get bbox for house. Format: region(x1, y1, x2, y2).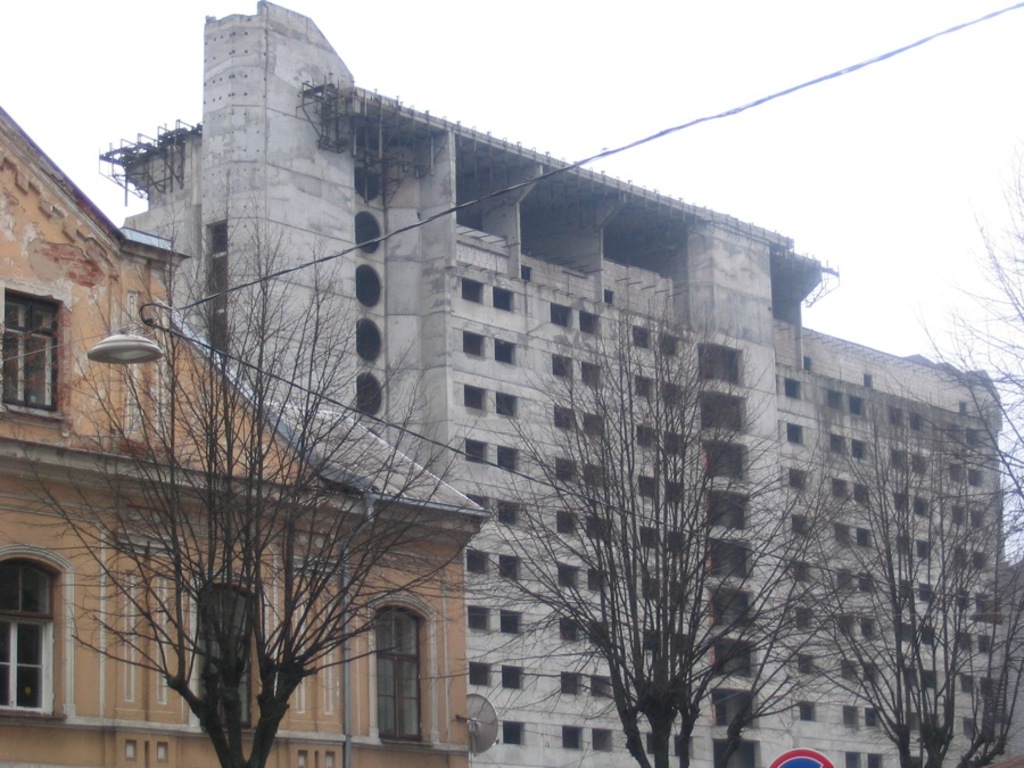
region(0, 108, 485, 763).
